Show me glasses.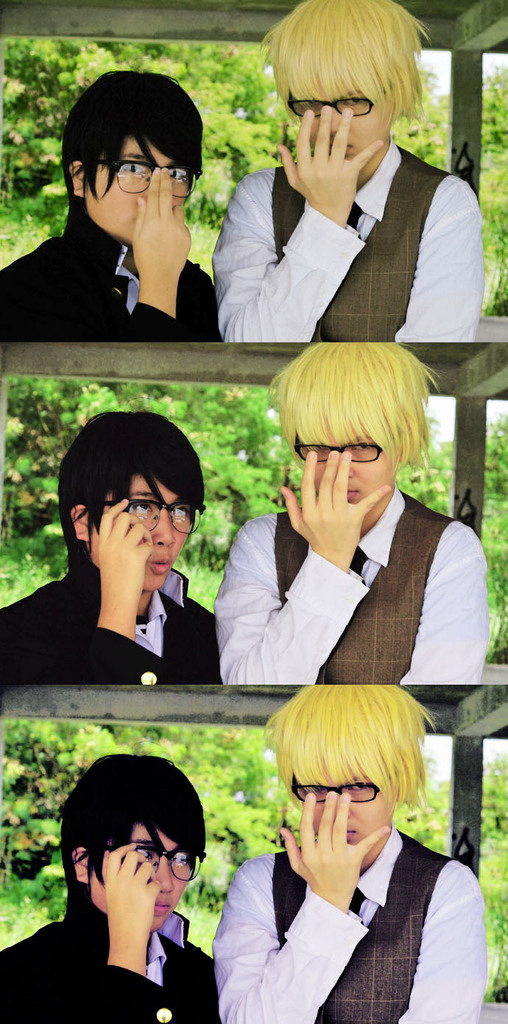
glasses is here: x1=292 y1=432 x2=385 y2=462.
